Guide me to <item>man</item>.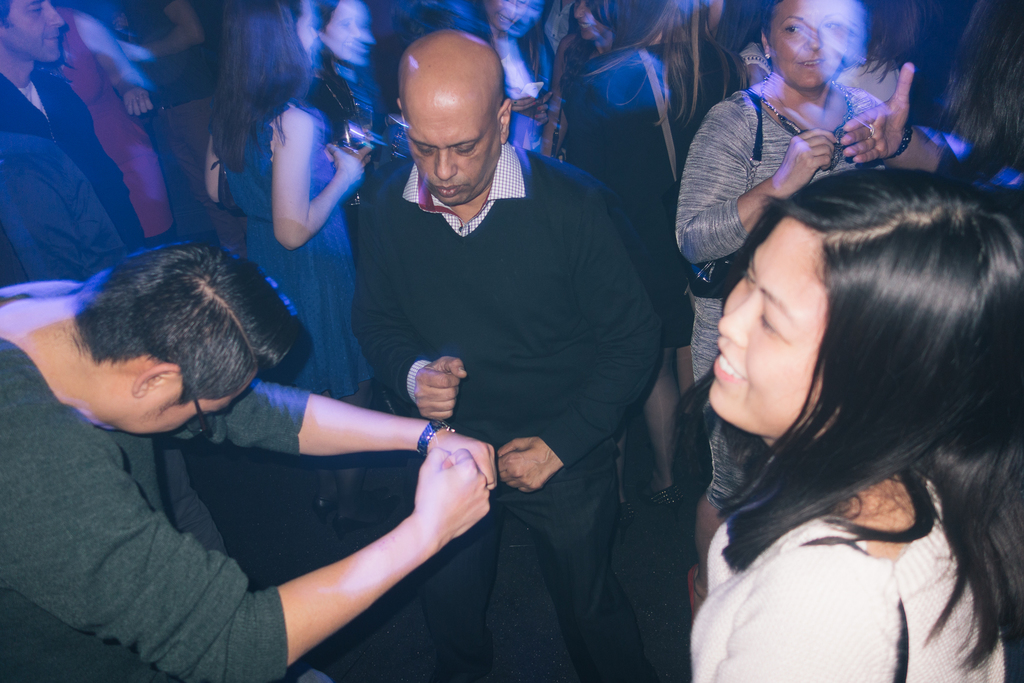
Guidance: x1=337, y1=37, x2=667, y2=682.
